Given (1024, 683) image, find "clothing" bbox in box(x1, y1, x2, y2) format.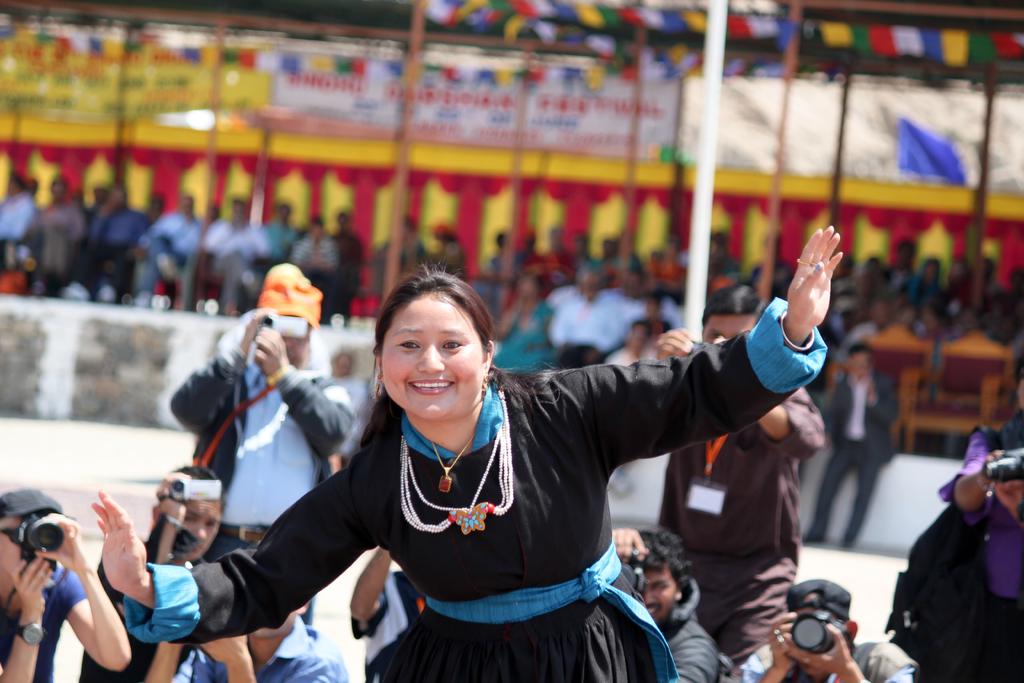
box(168, 609, 352, 682).
